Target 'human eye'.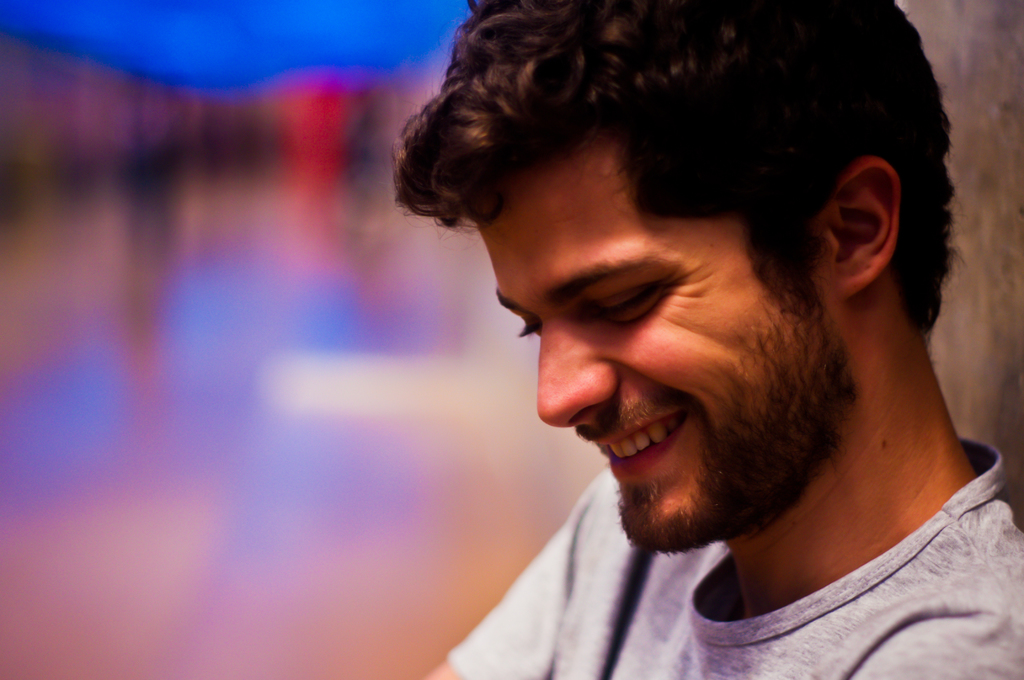
Target region: bbox=[589, 282, 669, 328].
